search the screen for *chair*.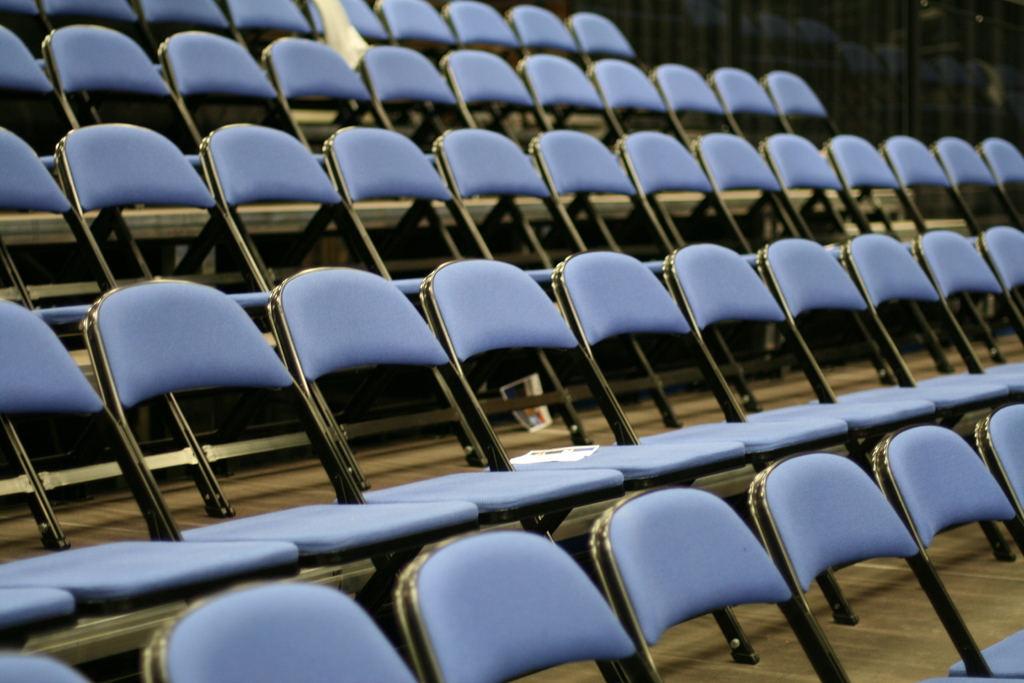
Found at Rect(440, 0, 527, 137).
